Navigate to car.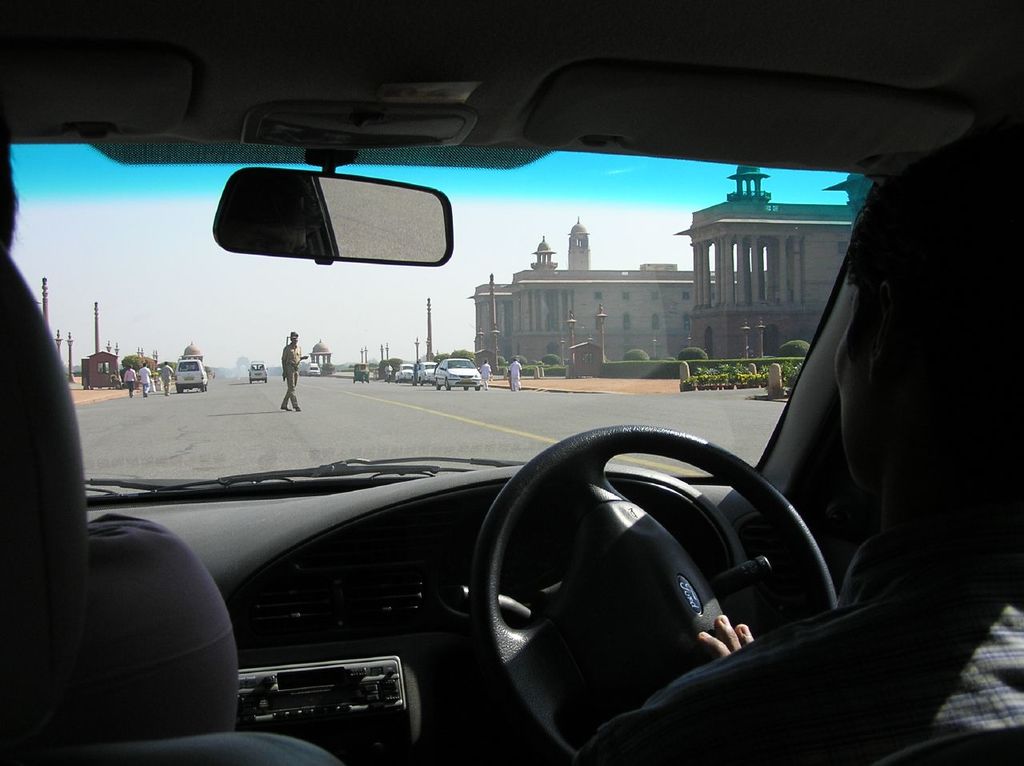
Navigation target: bbox=[172, 359, 206, 393].
